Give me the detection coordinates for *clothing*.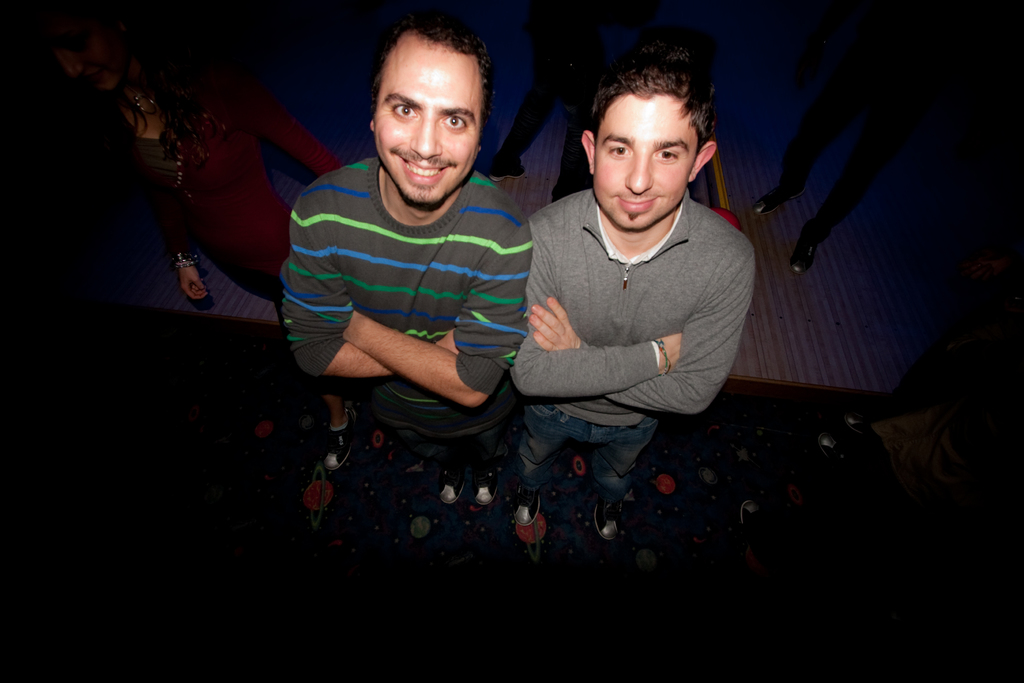
region(279, 90, 554, 462).
